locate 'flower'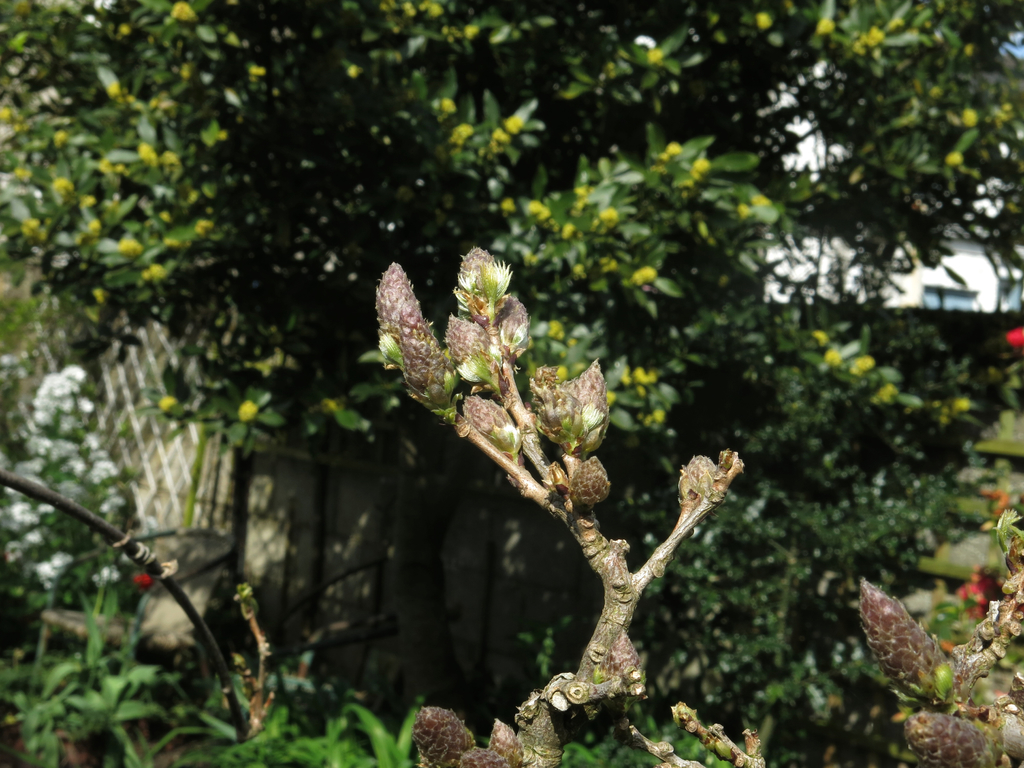
Rect(943, 150, 962, 163)
